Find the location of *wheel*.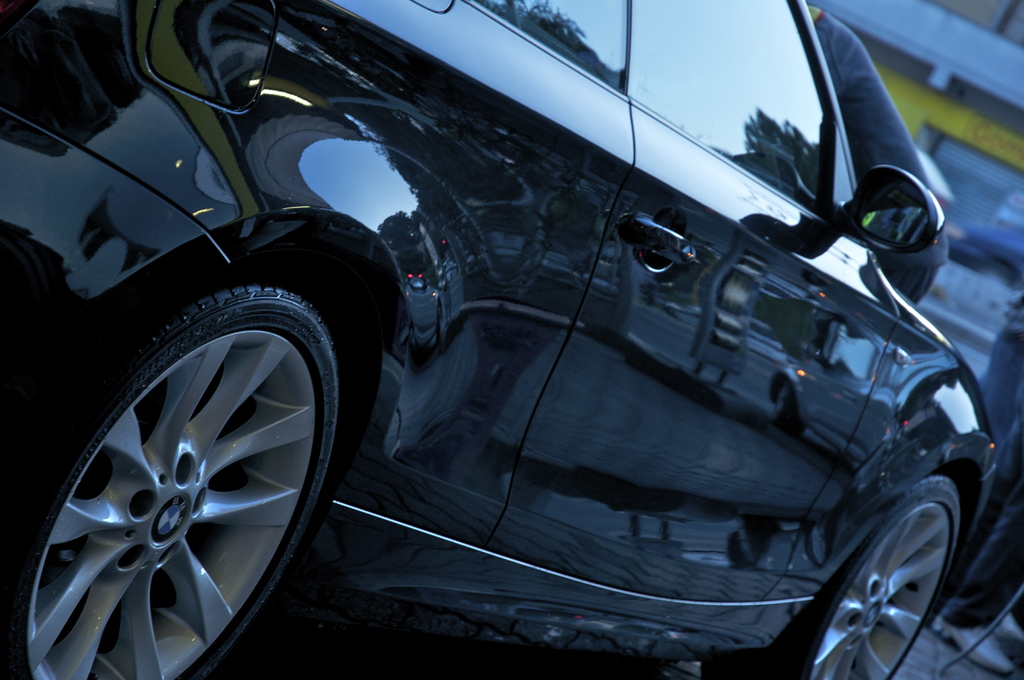
Location: locate(12, 243, 339, 677).
